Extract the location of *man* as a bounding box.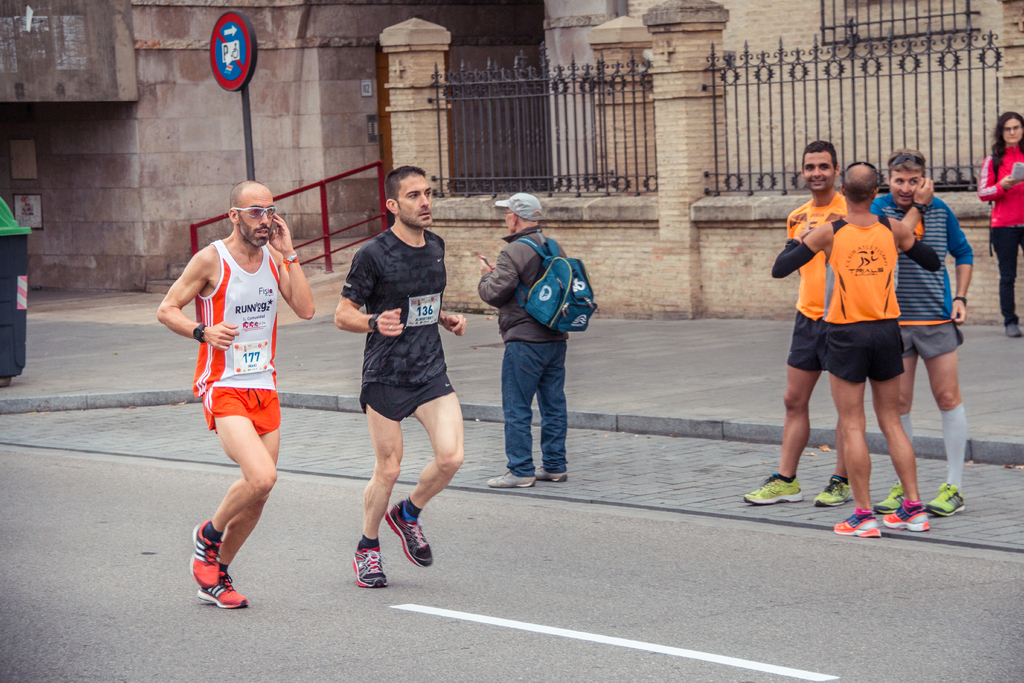
Rect(154, 177, 316, 609).
